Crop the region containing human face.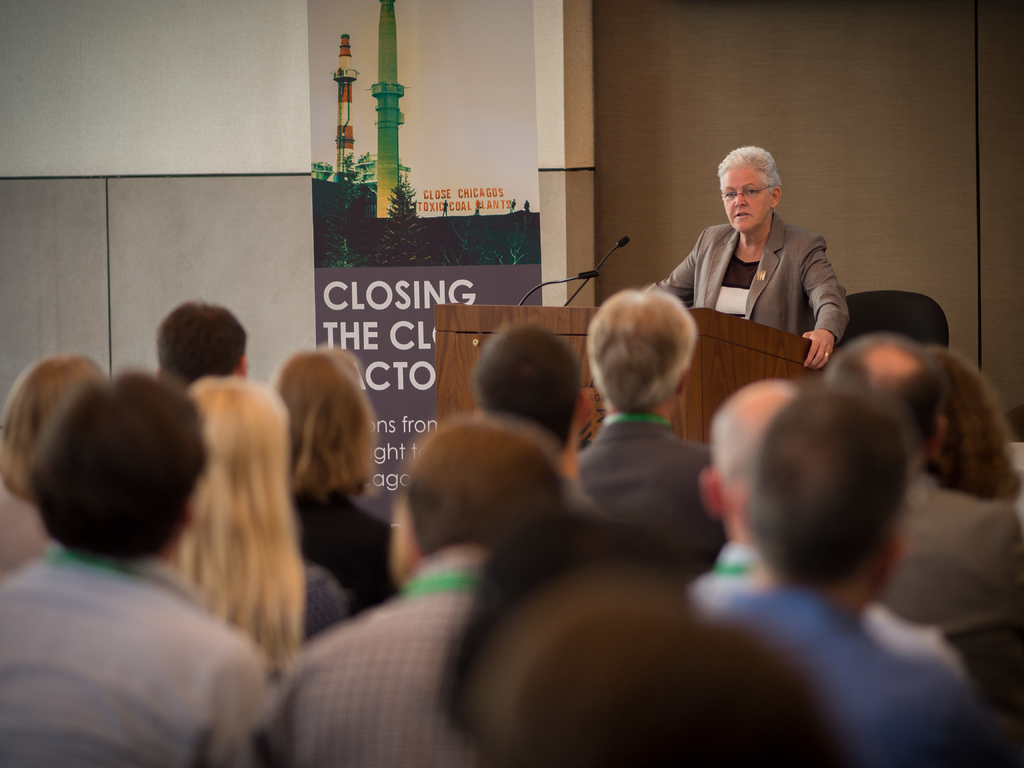
Crop region: 717/168/766/230.
